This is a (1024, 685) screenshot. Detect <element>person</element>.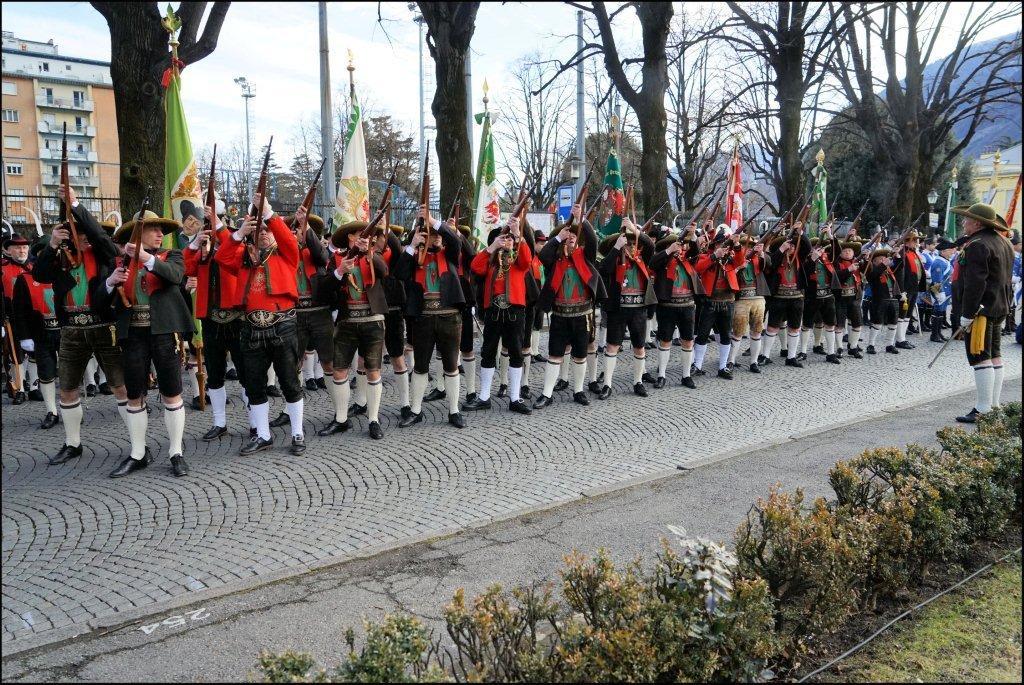
locate(318, 221, 393, 440).
